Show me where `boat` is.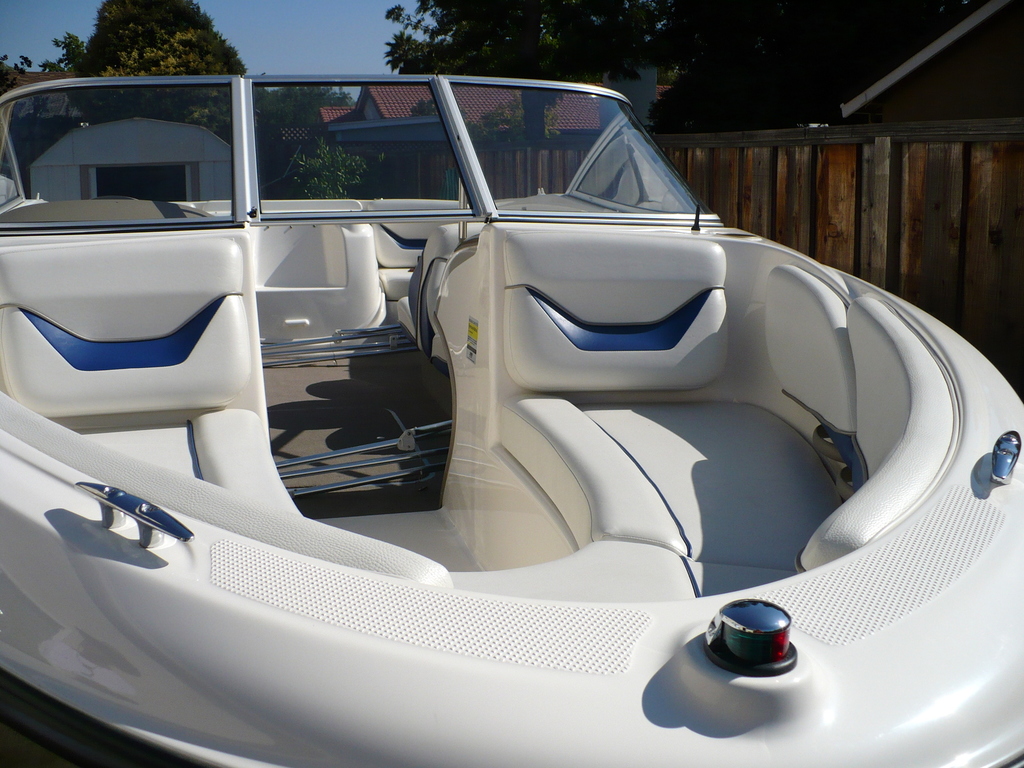
`boat` is at box=[0, 4, 1023, 699].
